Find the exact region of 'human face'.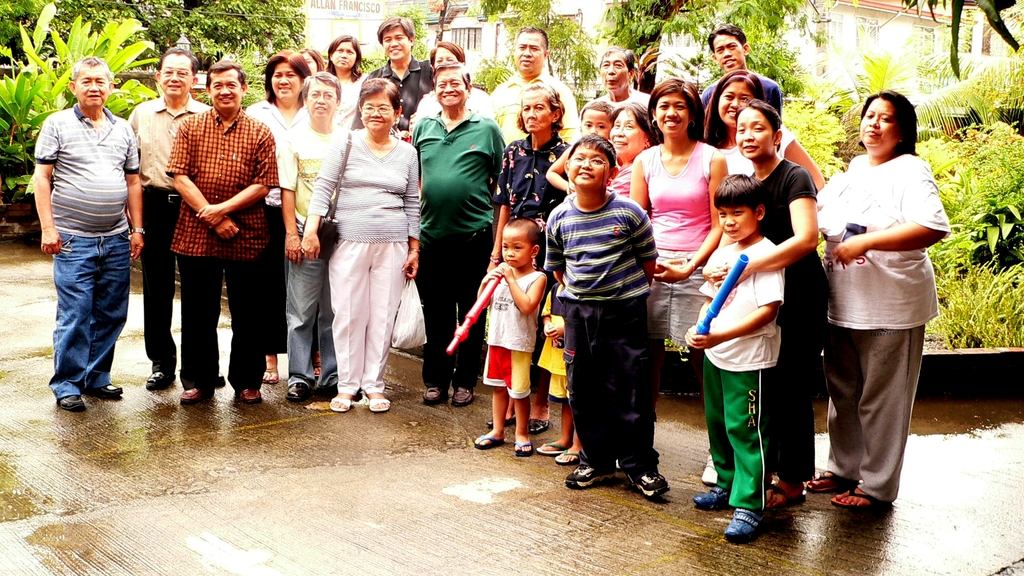
Exact region: 516,34,543,70.
